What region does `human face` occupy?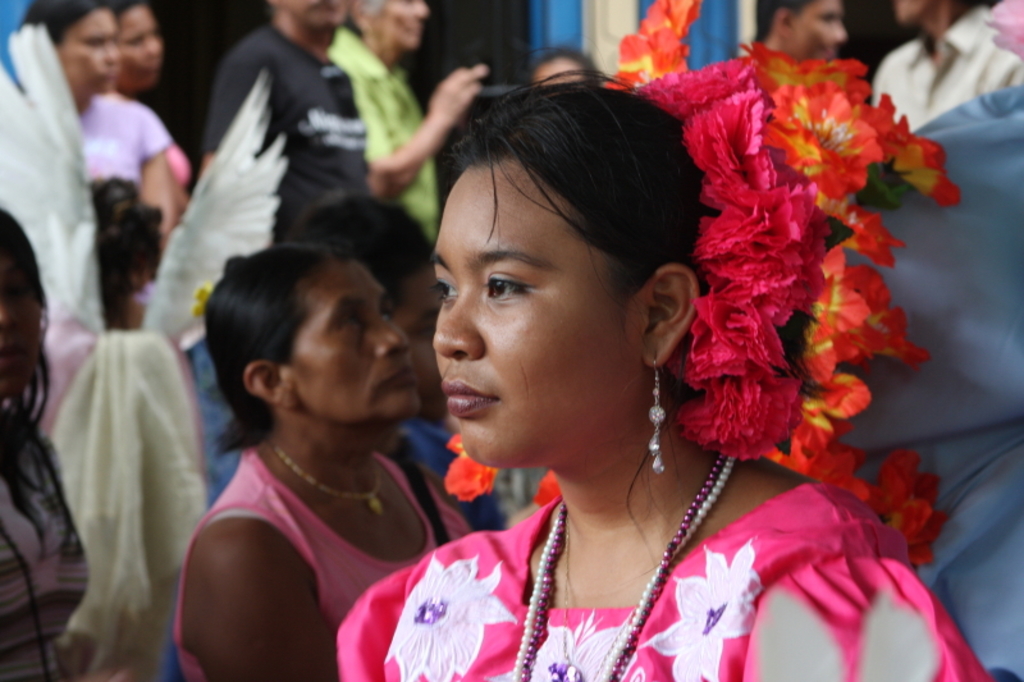
[399,262,447,415].
